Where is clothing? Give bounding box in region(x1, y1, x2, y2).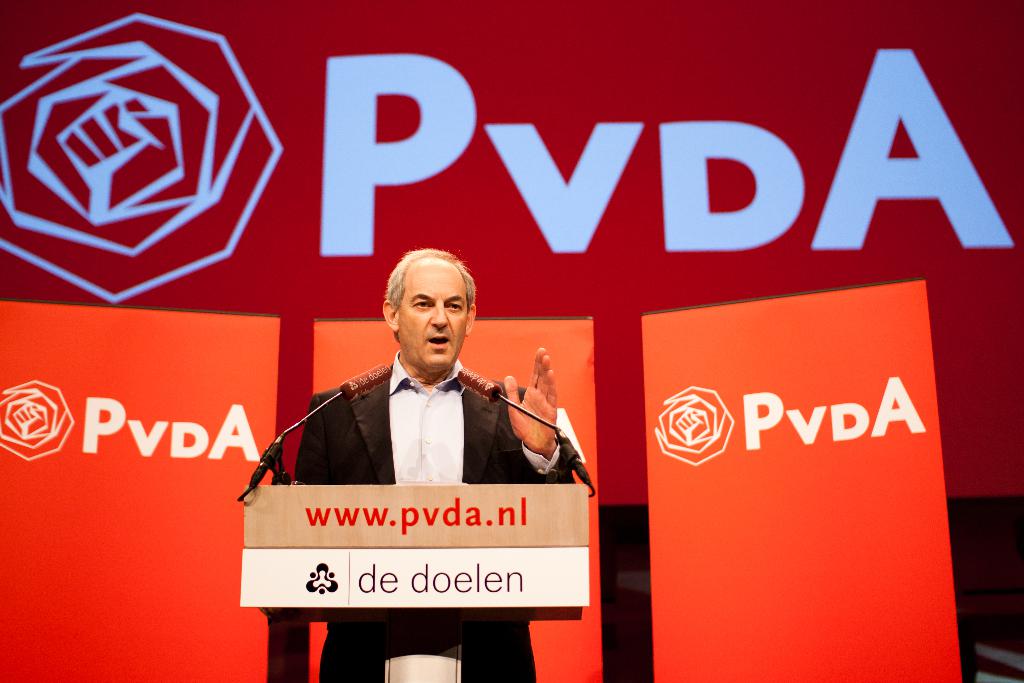
region(271, 343, 573, 519).
